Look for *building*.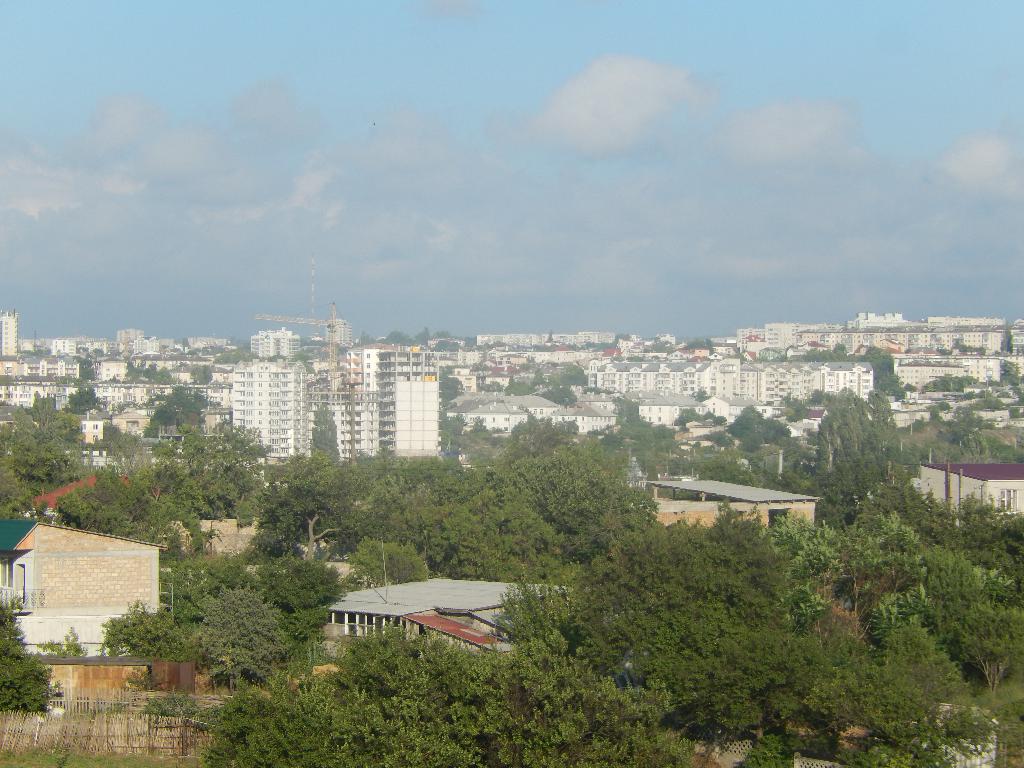
Found: crop(638, 477, 828, 538).
